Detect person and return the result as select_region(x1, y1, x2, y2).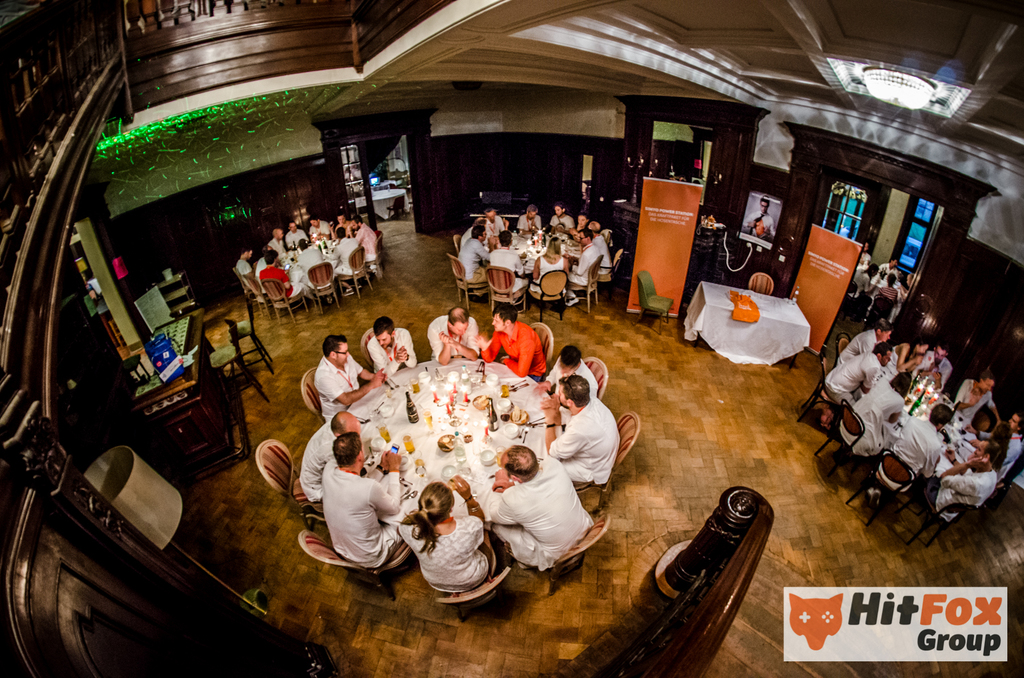
select_region(258, 251, 301, 298).
